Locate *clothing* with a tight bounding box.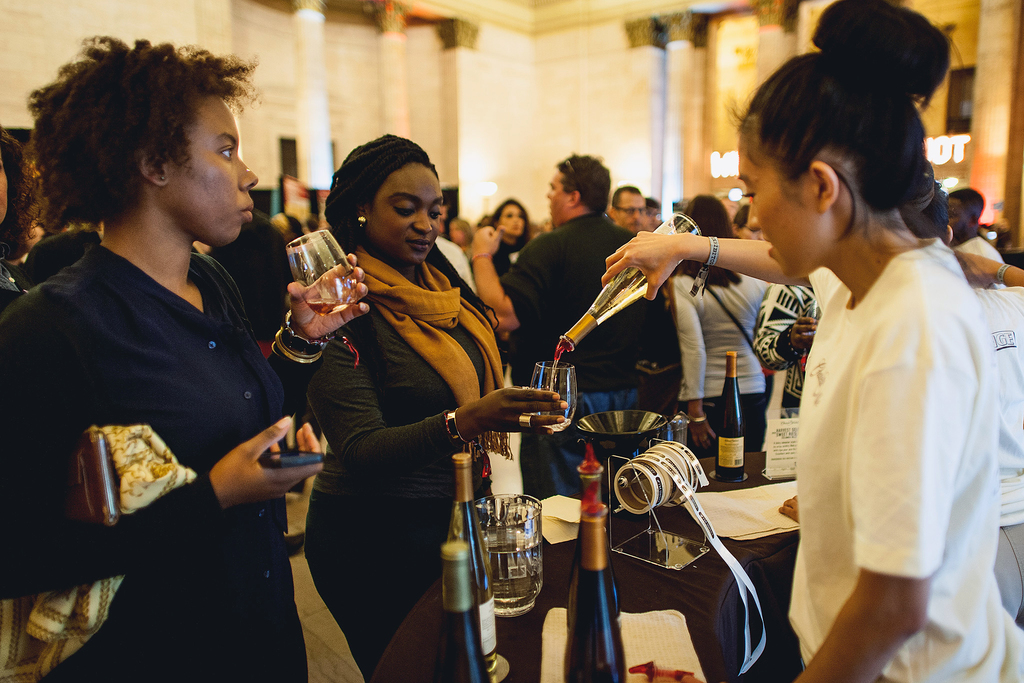
941, 232, 1008, 263.
